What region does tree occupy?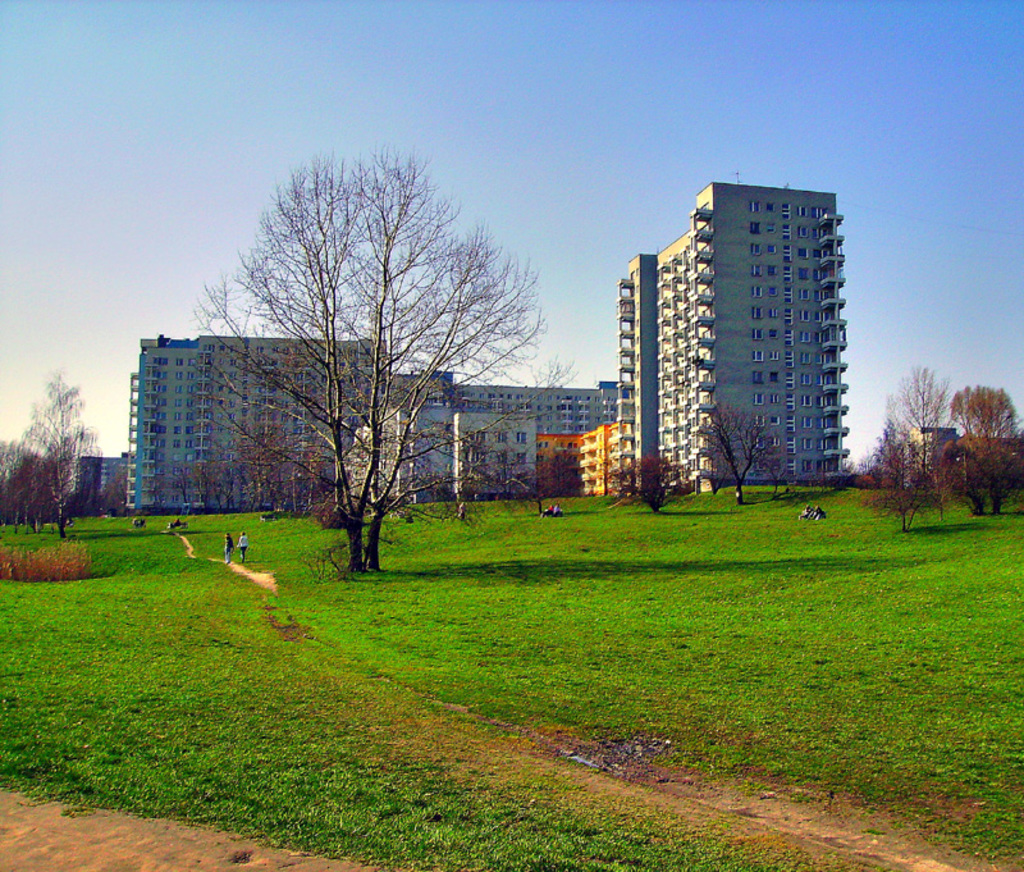
[859, 359, 973, 543].
